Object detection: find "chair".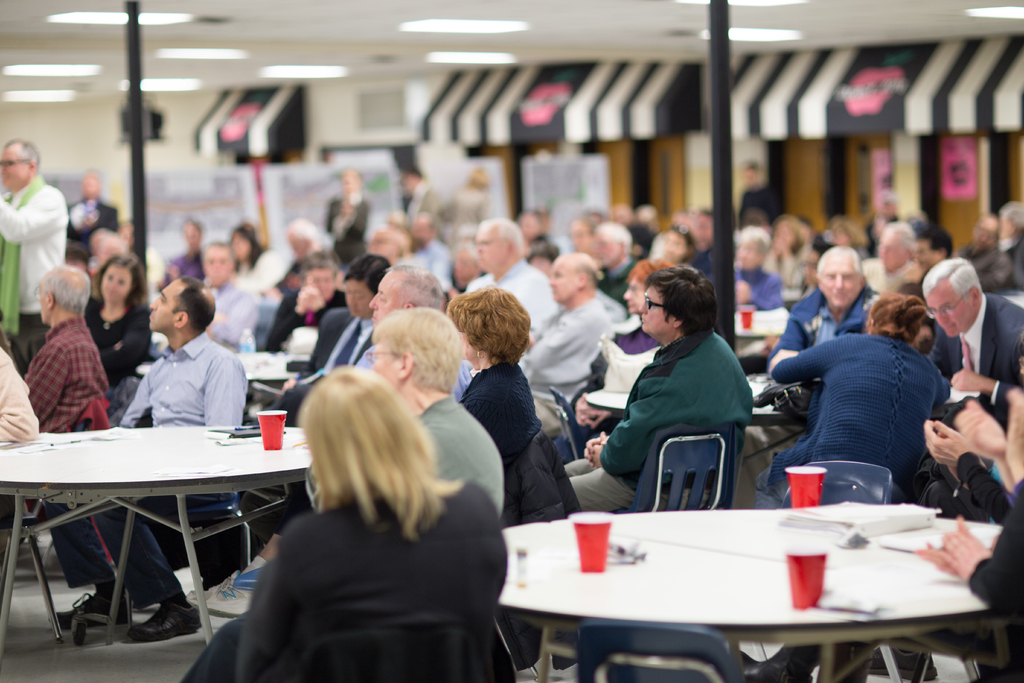
region(577, 621, 748, 682).
